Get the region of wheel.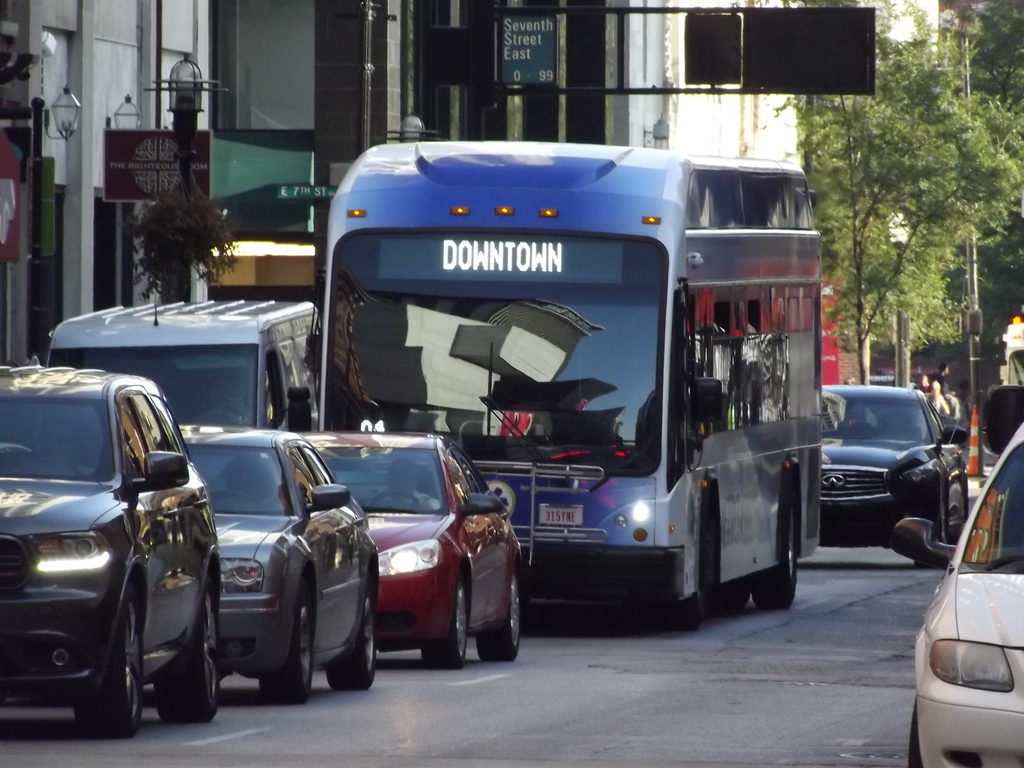
259,586,315,704.
